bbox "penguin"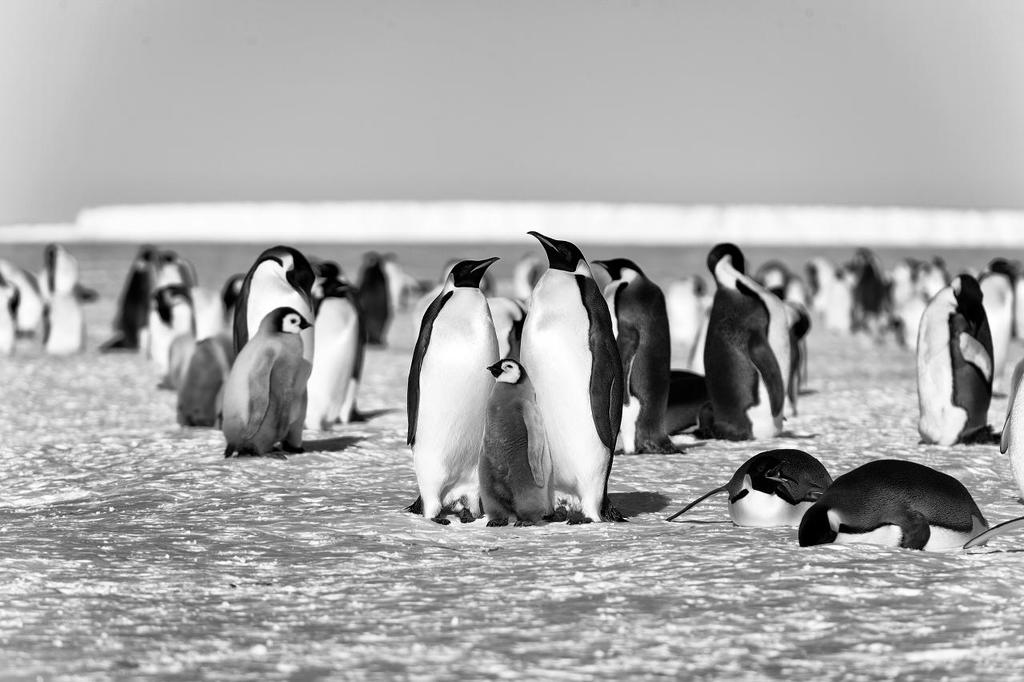
214/303/309/451
